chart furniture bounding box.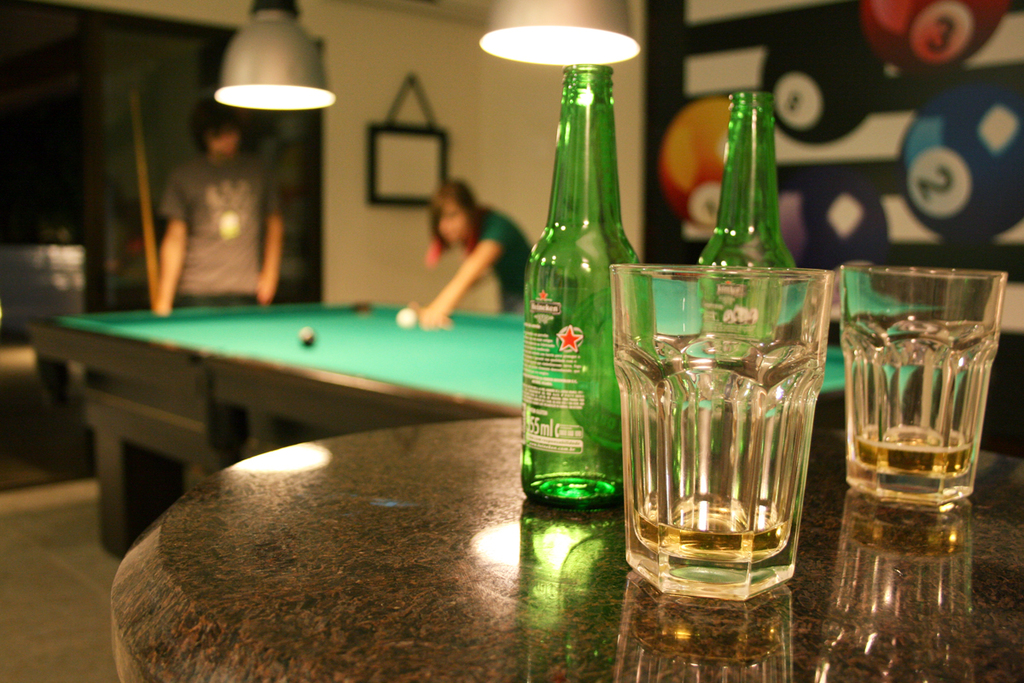
Charted: rect(110, 417, 1023, 682).
